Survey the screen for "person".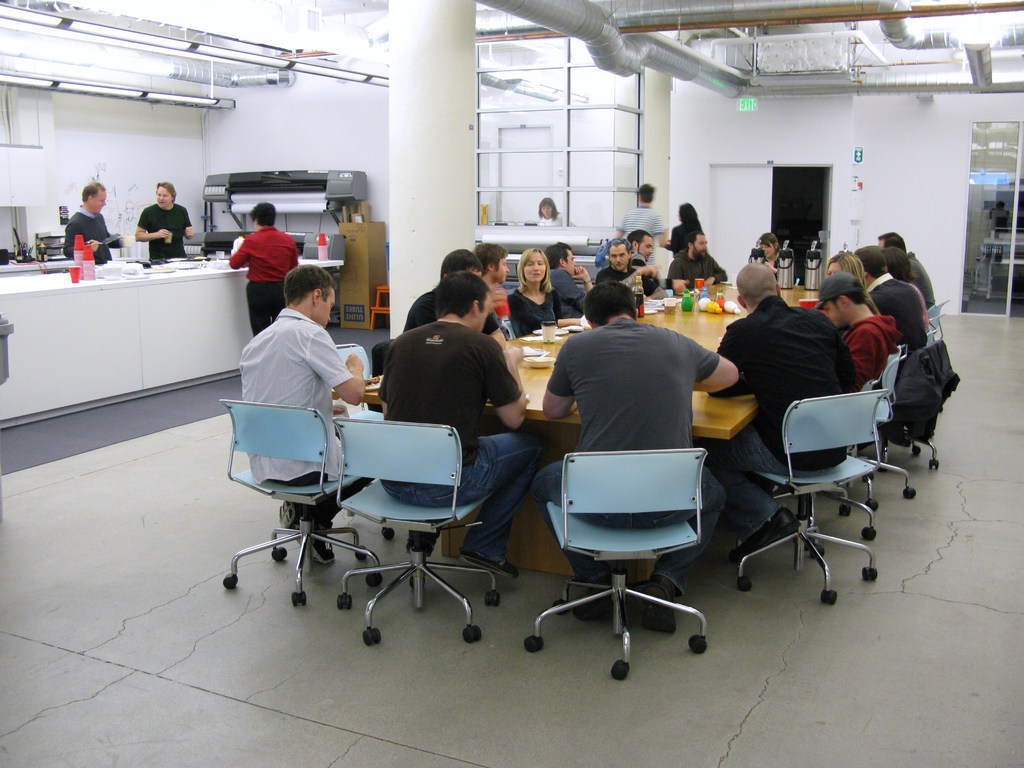
Survey found: [232, 260, 371, 568].
